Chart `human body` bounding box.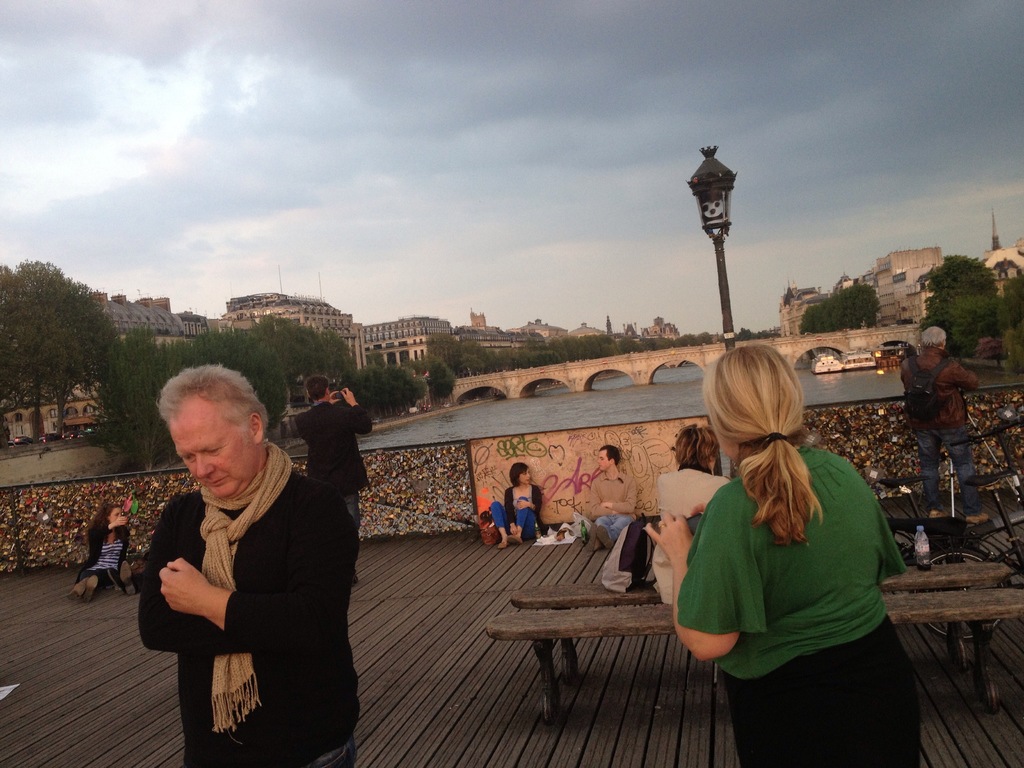
Charted: (left=60, top=494, right=136, bottom=601).
